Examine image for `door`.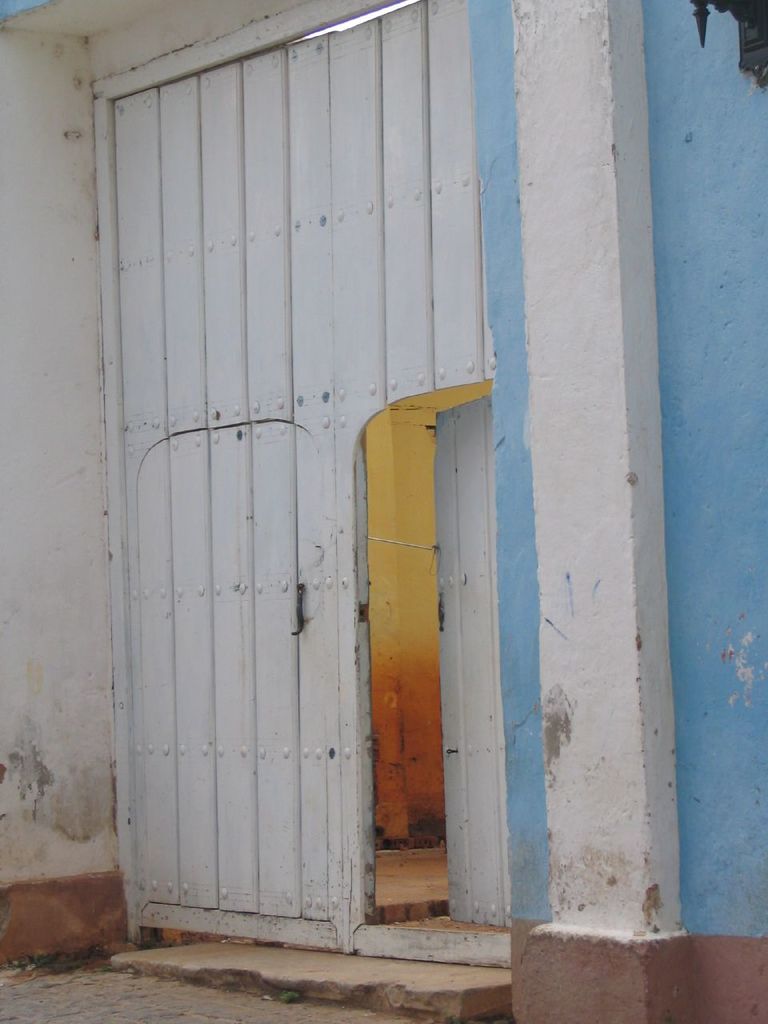
Examination result: (89,58,531,975).
